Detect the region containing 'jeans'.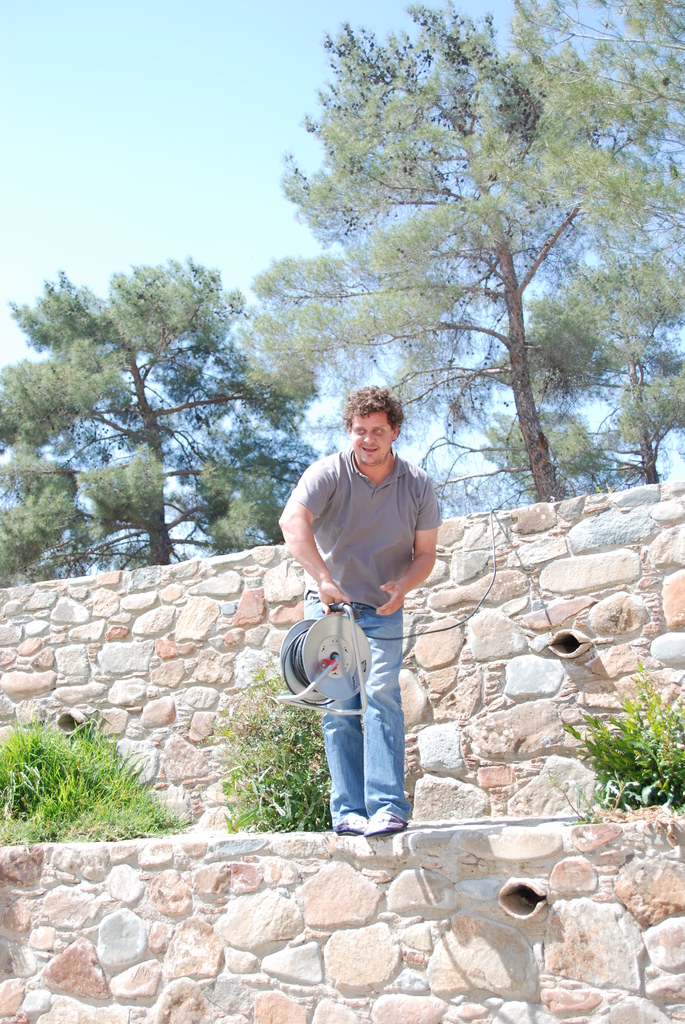
pyautogui.locateOnScreen(294, 581, 407, 822).
